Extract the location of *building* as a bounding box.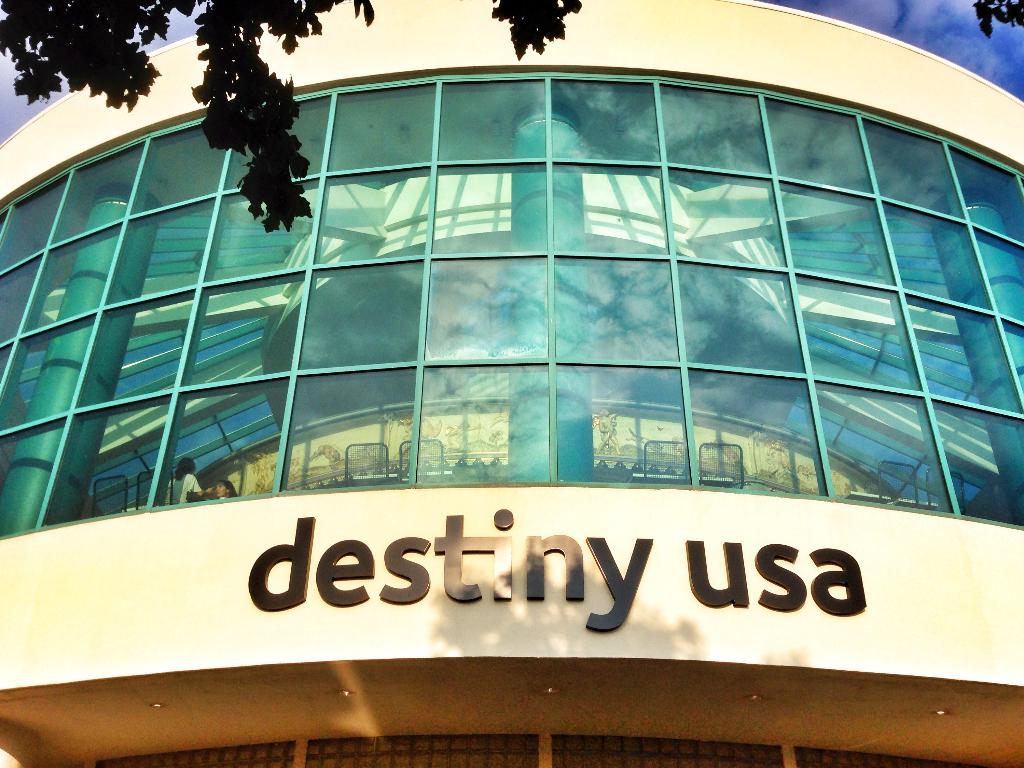
(0, 0, 1023, 767).
